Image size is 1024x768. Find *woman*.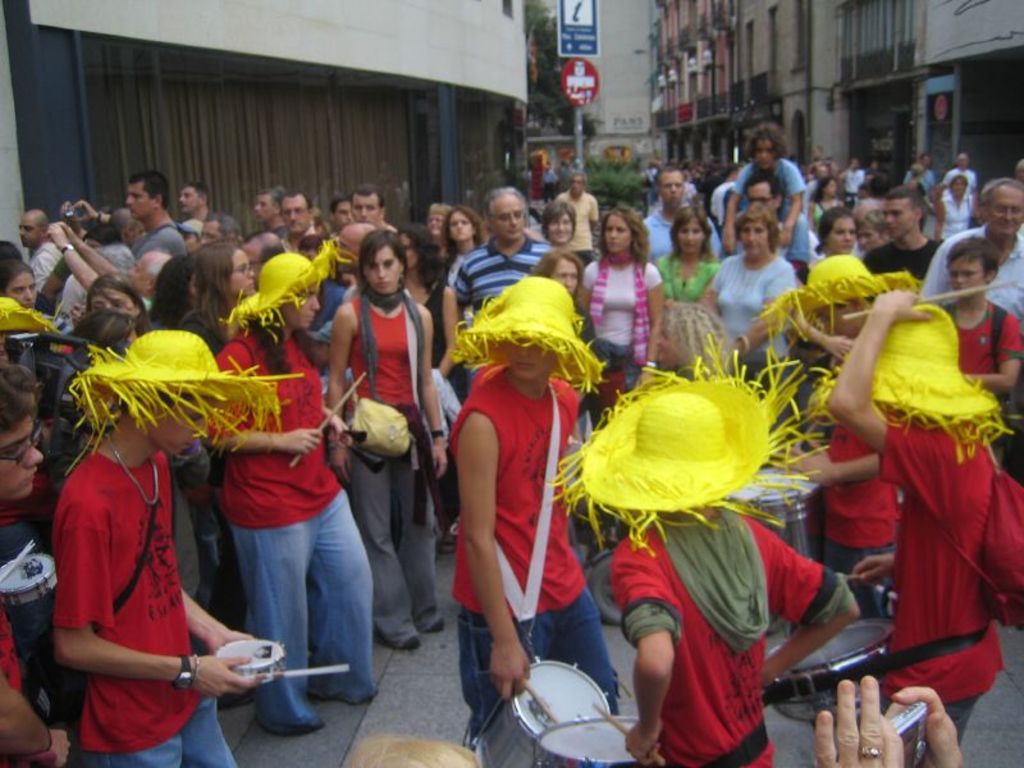
Rect(582, 215, 662, 397).
